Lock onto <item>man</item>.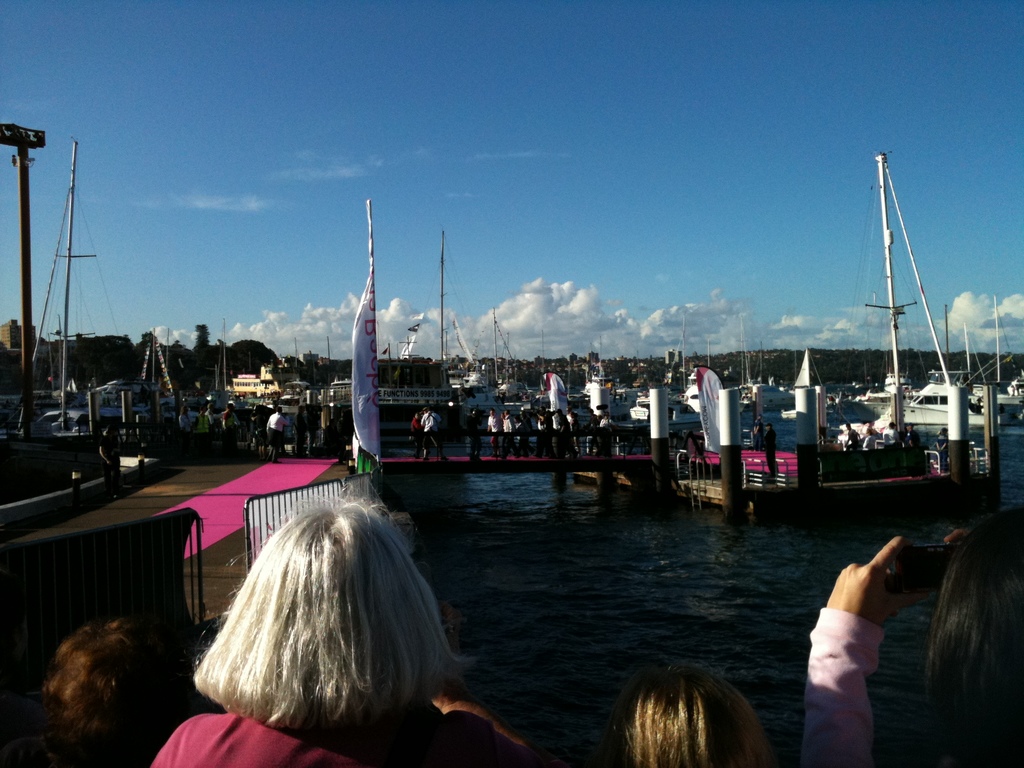
Locked: [421, 407, 447, 463].
